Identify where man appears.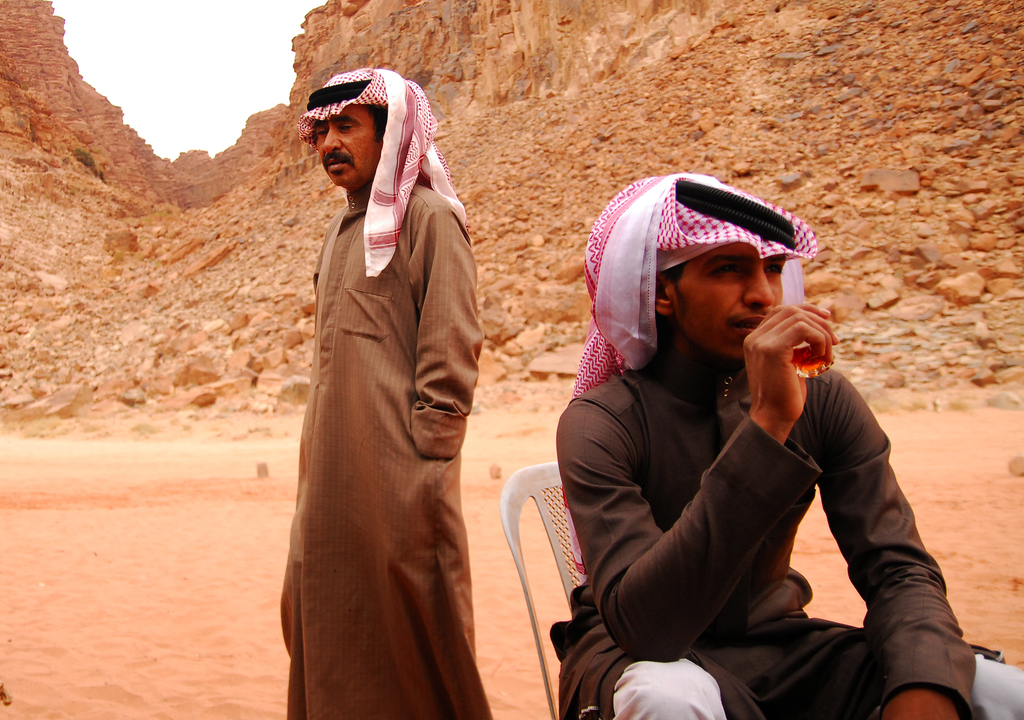
Appears at bbox(279, 68, 493, 719).
